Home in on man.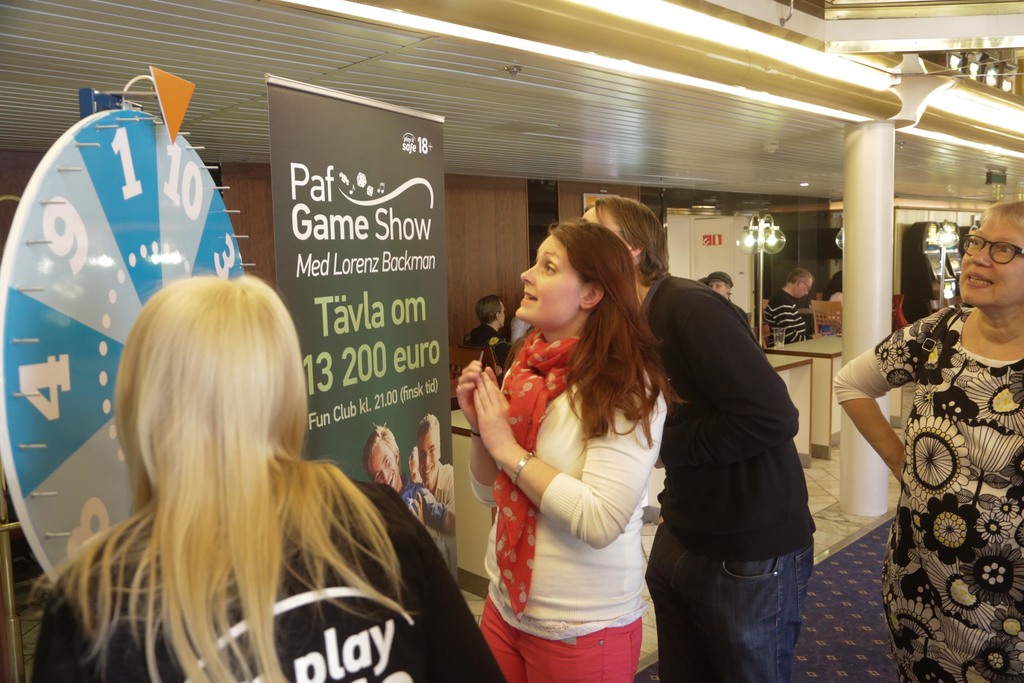
Homed in at locate(762, 270, 832, 342).
